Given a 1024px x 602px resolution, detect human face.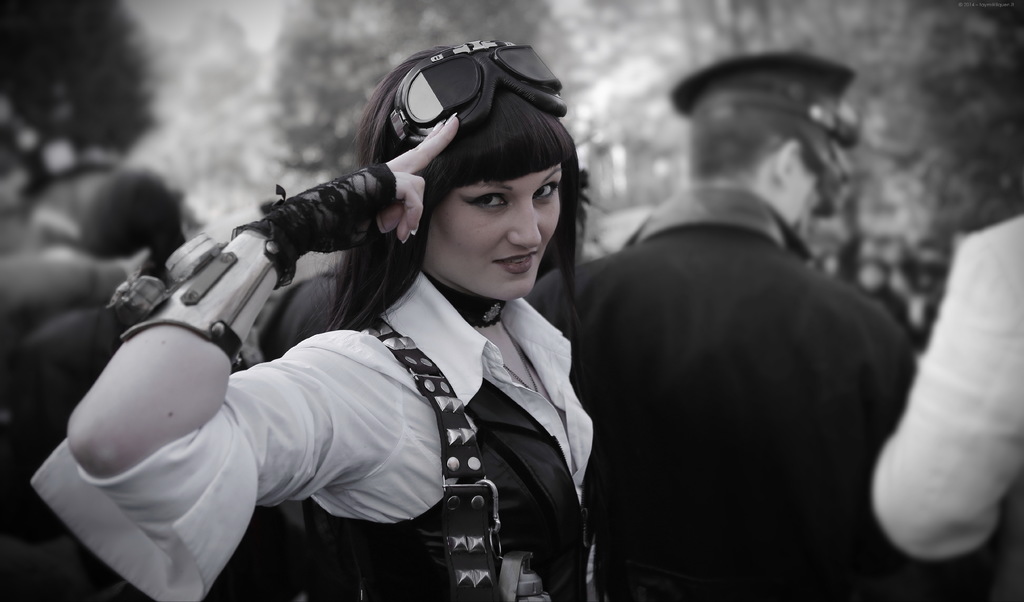
778:168:820:227.
